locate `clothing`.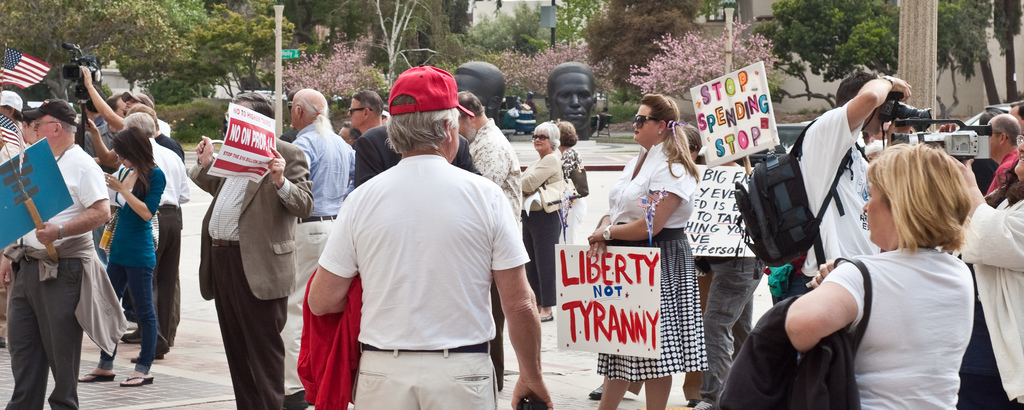
Bounding box: <bbox>155, 133, 184, 161</bbox>.
